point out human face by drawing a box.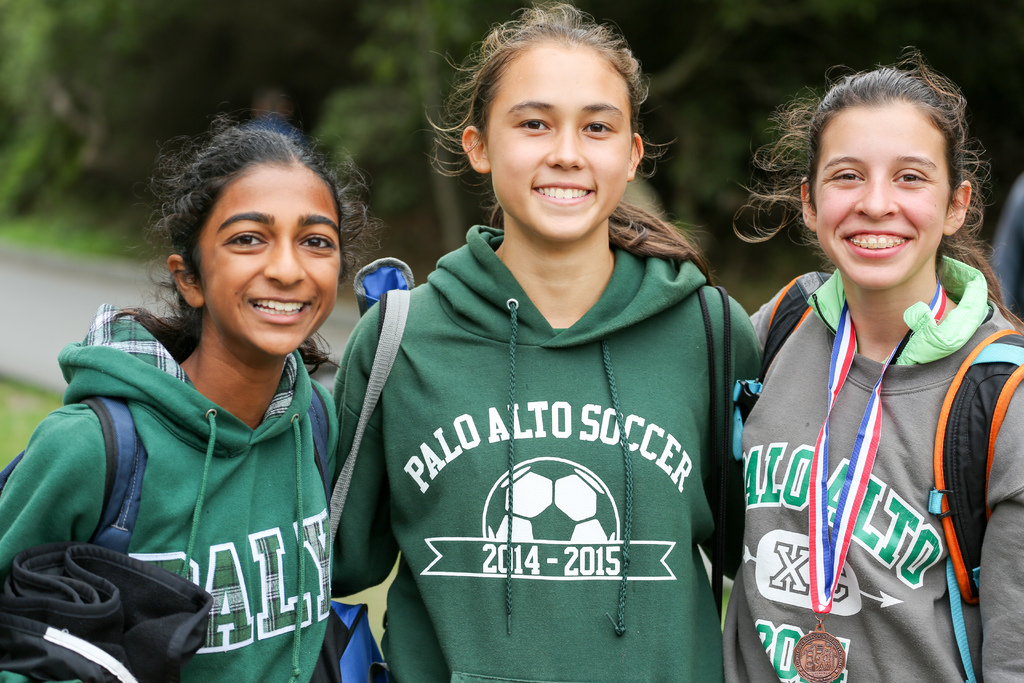
pyautogui.locateOnScreen(810, 103, 951, 292).
